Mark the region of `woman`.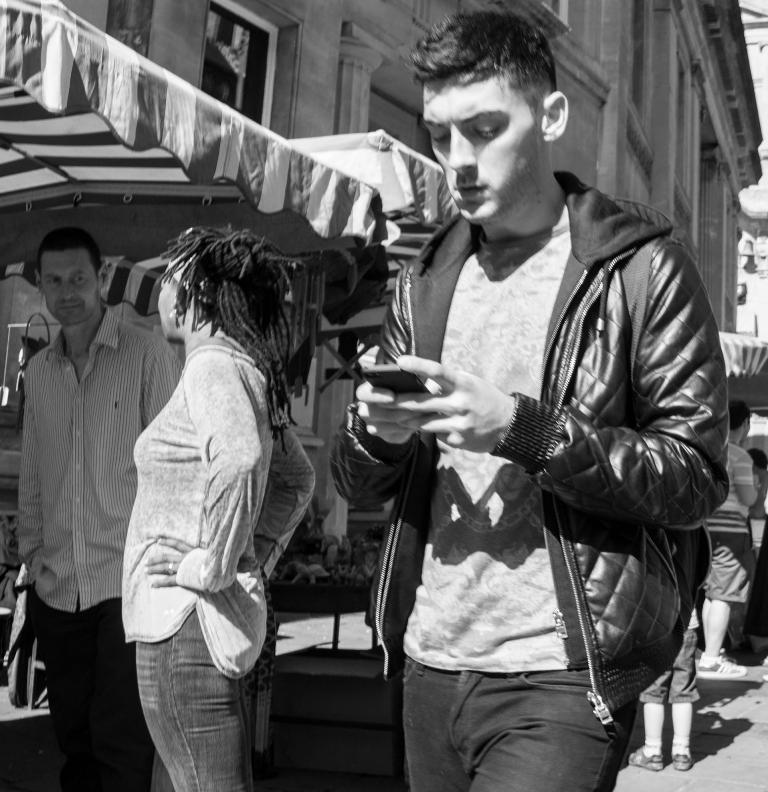
Region: 121 217 321 791.
